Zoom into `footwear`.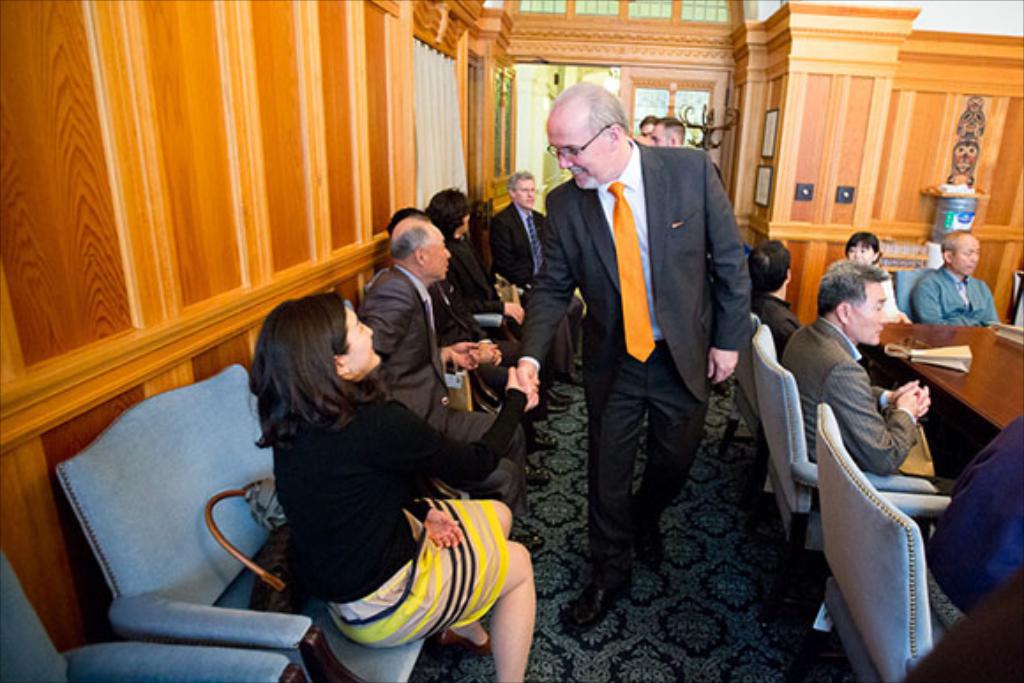
Zoom target: (547,390,574,413).
